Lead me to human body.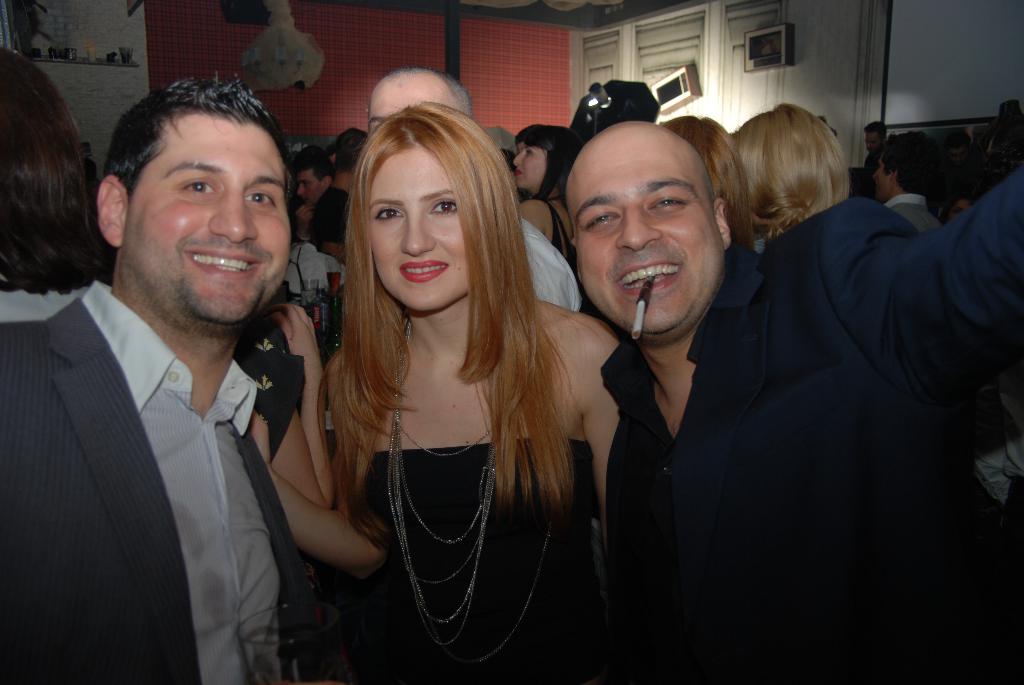
Lead to [x1=598, y1=162, x2=1023, y2=684].
